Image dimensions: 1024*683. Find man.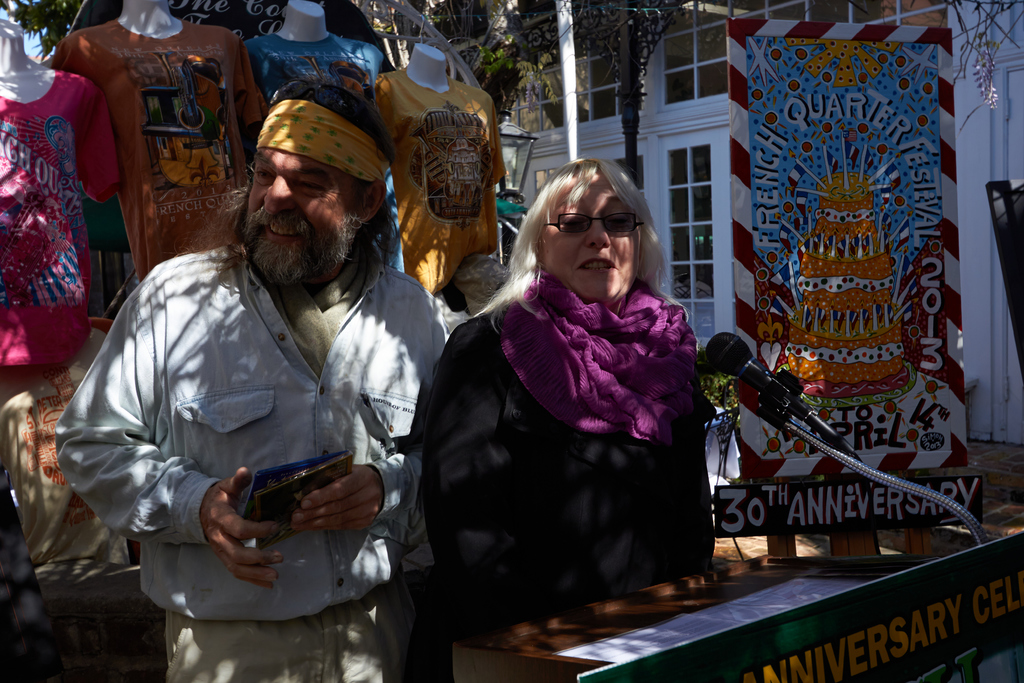
pyautogui.locateOnScreen(78, 85, 444, 671).
